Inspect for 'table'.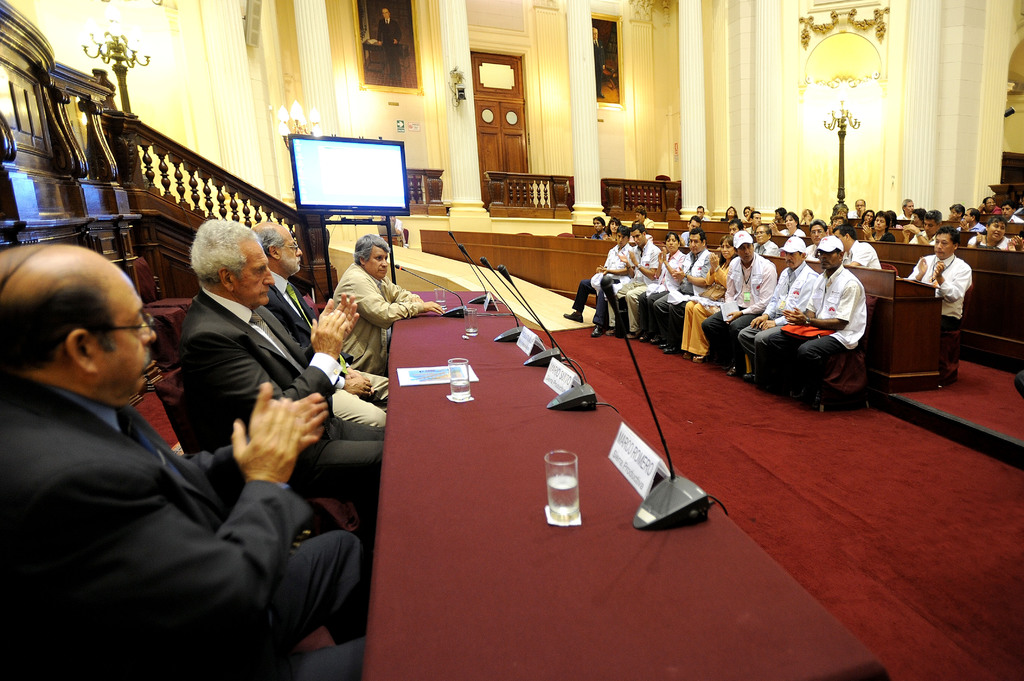
Inspection: crop(366, 292, 882, 680).
